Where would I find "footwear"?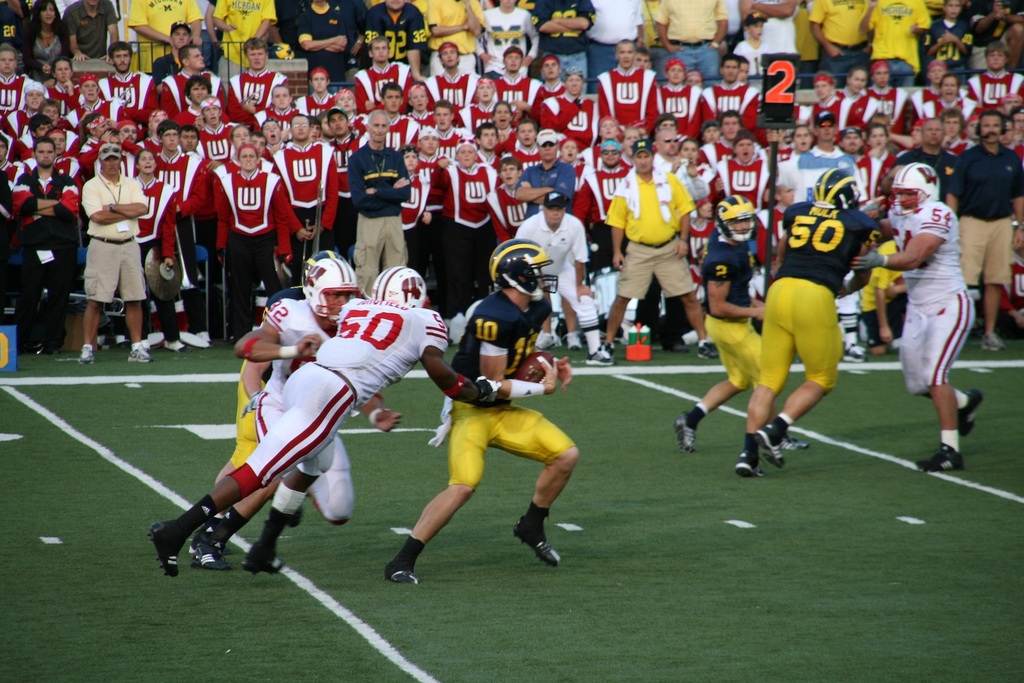
At x1=840 y1=344 x2=867 y2=364.
